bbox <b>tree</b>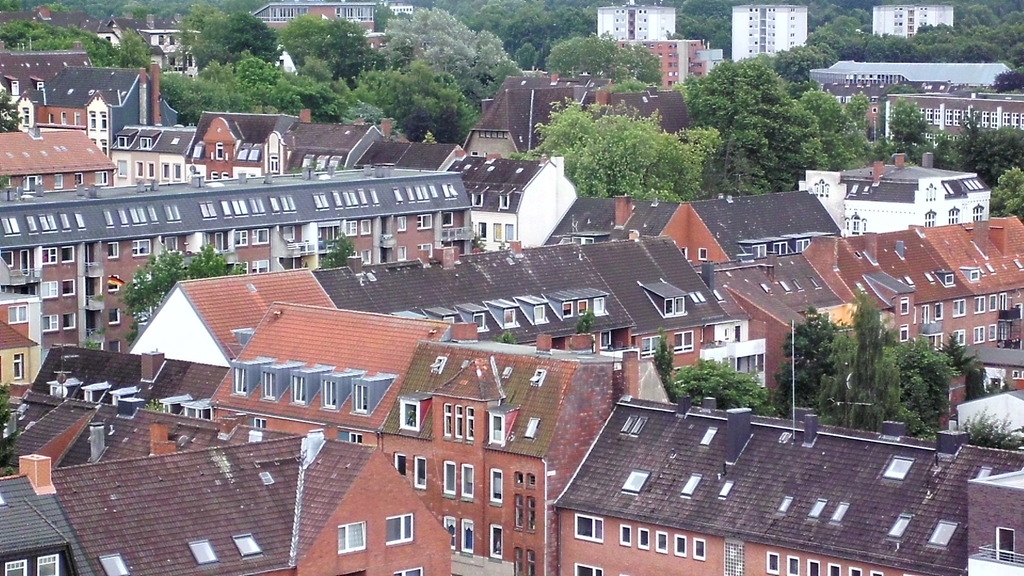
[110, 24, 161, 72]
